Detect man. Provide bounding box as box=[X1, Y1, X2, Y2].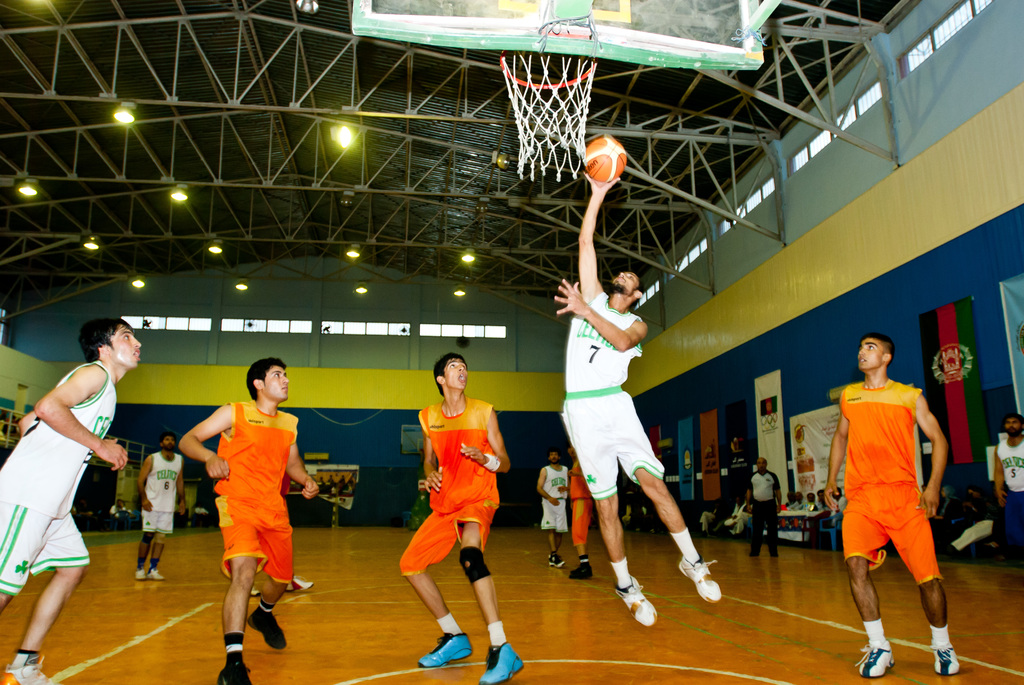
box=[746, 453, 788, 565].
